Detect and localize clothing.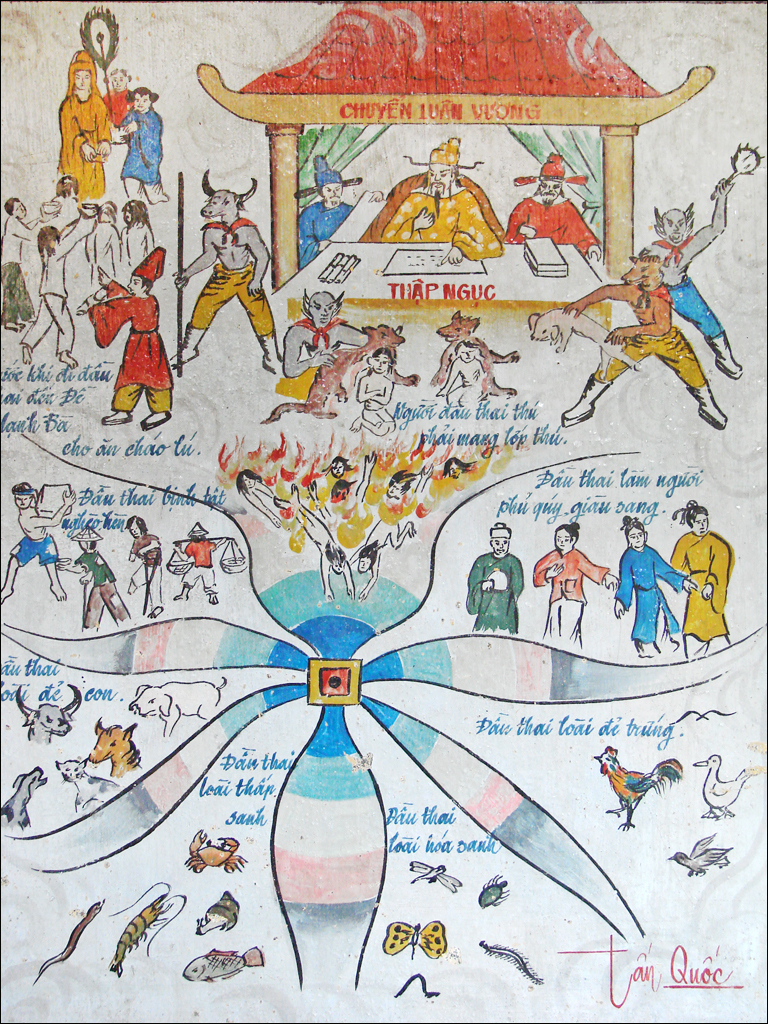
Localized at bbox(126, 533, 161, 569).
